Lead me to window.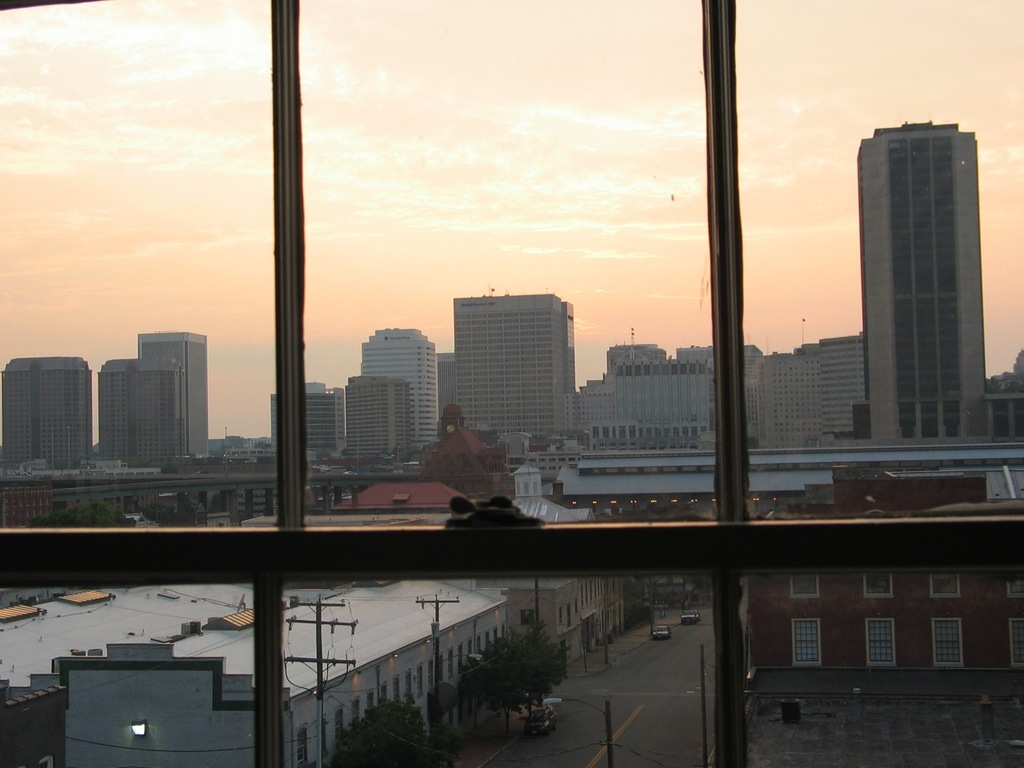
Lead to <region>558, 605, 563, 626</region>.
